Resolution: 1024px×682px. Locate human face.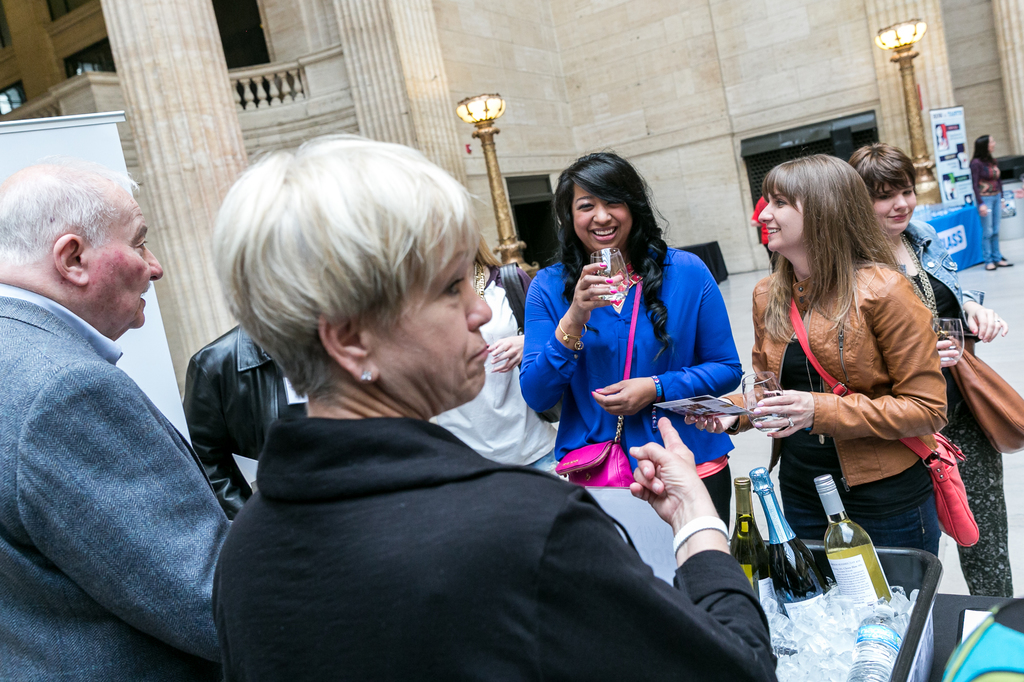
85 194 157 329.
